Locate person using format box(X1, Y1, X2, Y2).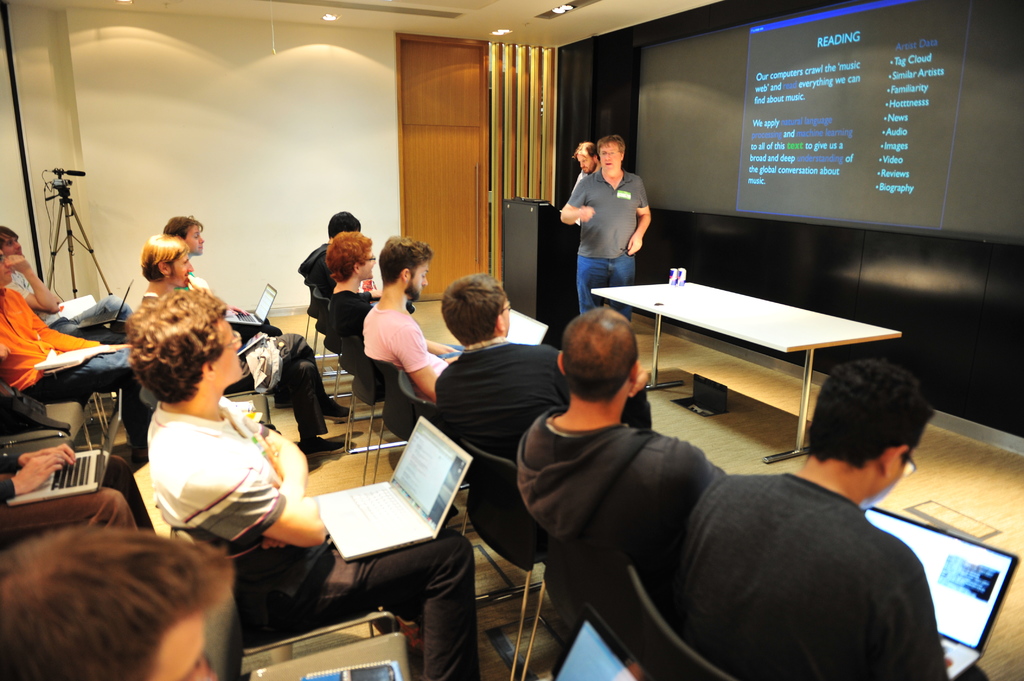
box(570, 122, 654, 303).
